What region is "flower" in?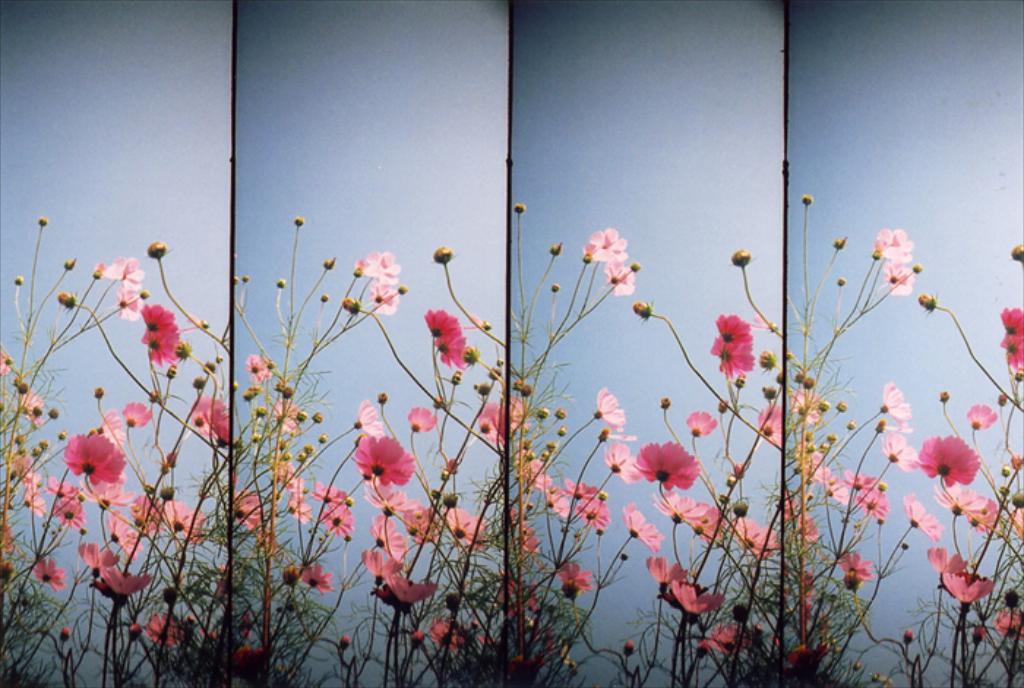
[x1=426, y1=306, x2=462, y2=337].
